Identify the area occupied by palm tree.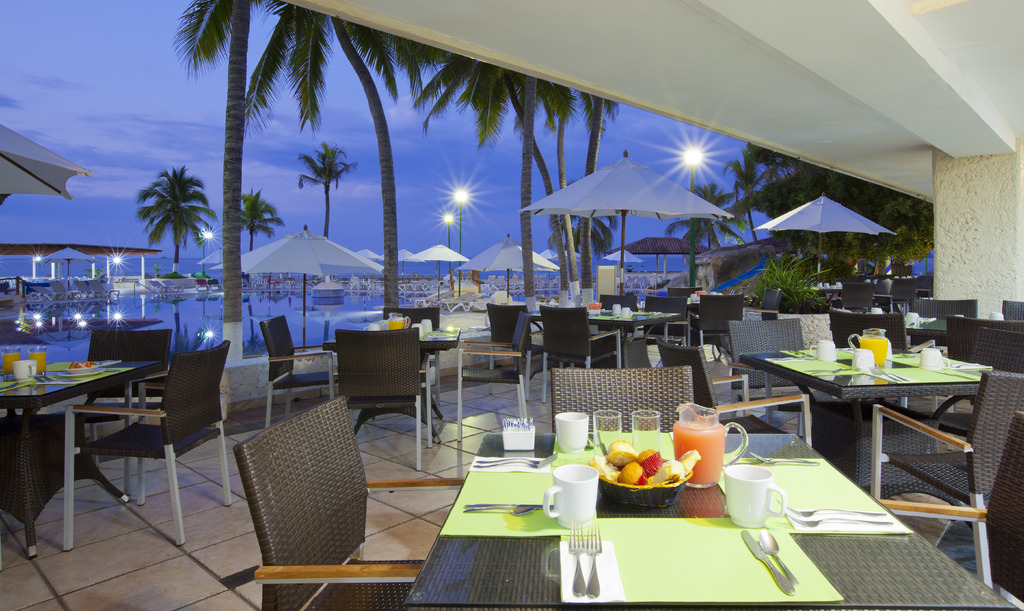
Area: rect(237, 189, 280, 331).
